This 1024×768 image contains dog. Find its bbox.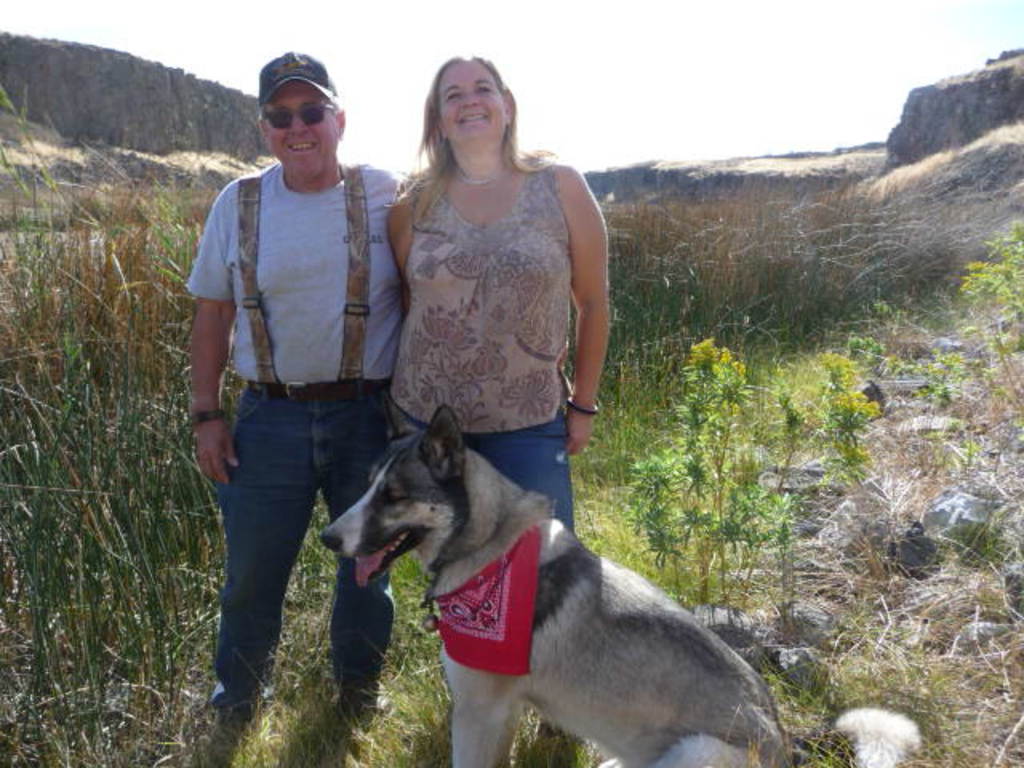
<bbox>320, 398, 925, 766</bbox>.
